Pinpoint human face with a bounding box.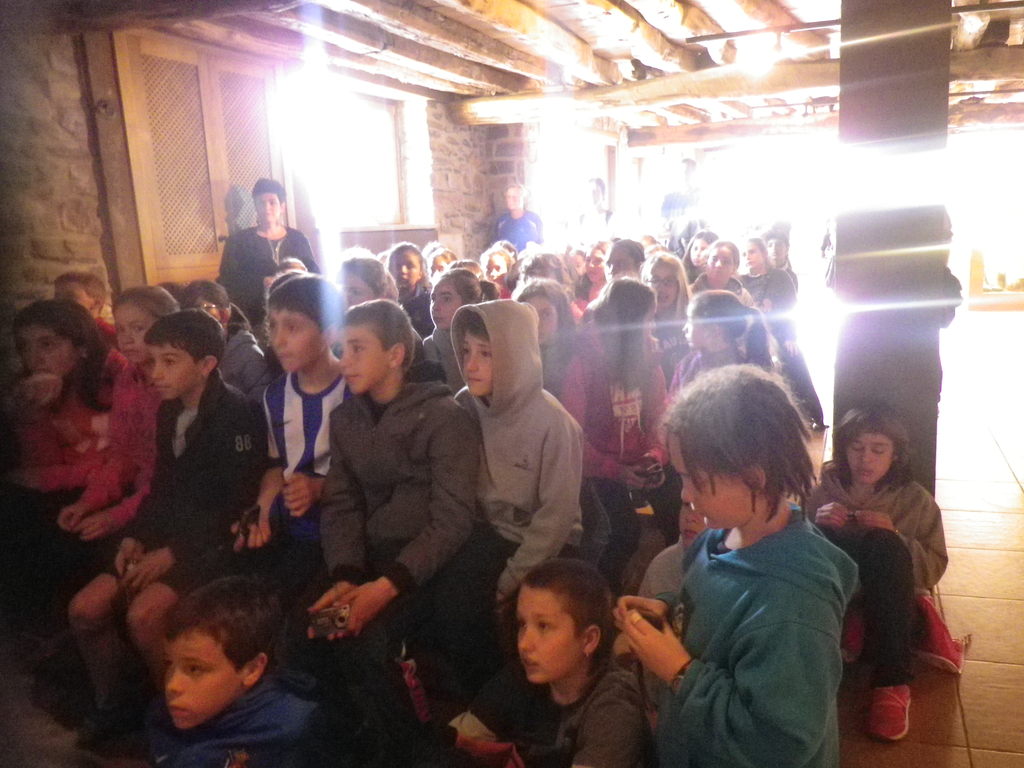
l=269, t=304, r=321, b=370.
